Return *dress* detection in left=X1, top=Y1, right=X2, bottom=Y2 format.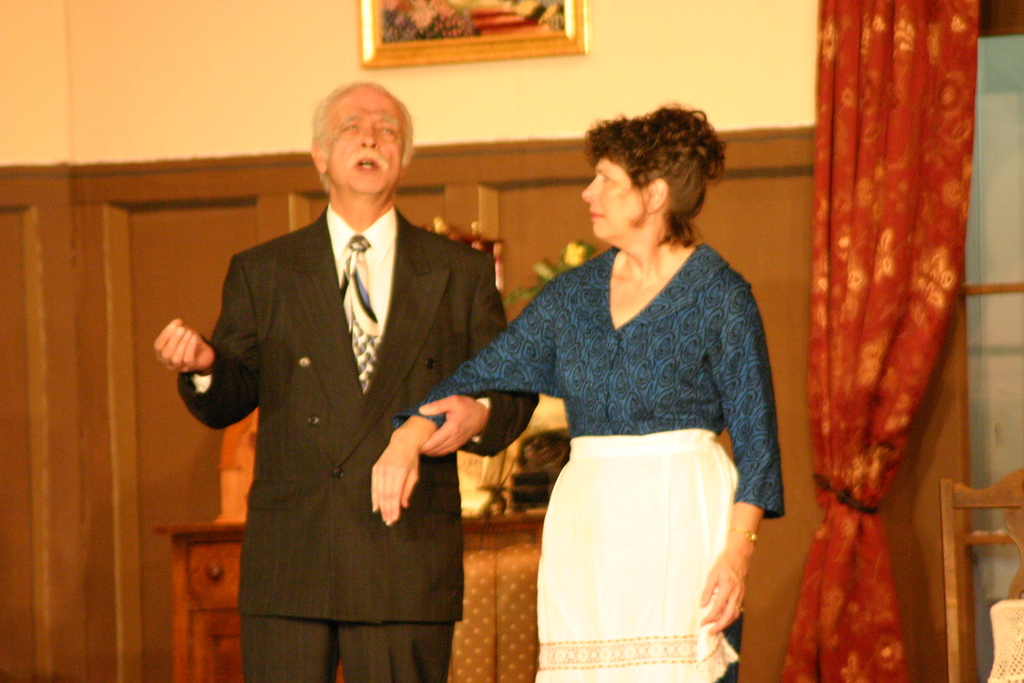
left=174, top=202, right=543, bottom=682.
